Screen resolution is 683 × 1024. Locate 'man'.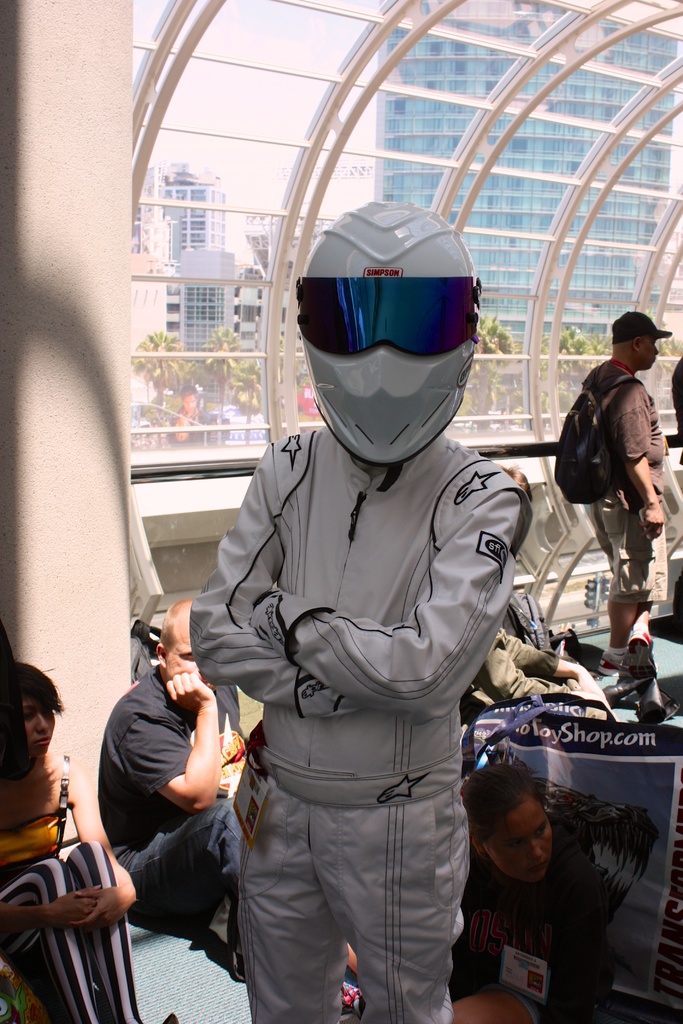
<box>92,602,252,980</box>.
